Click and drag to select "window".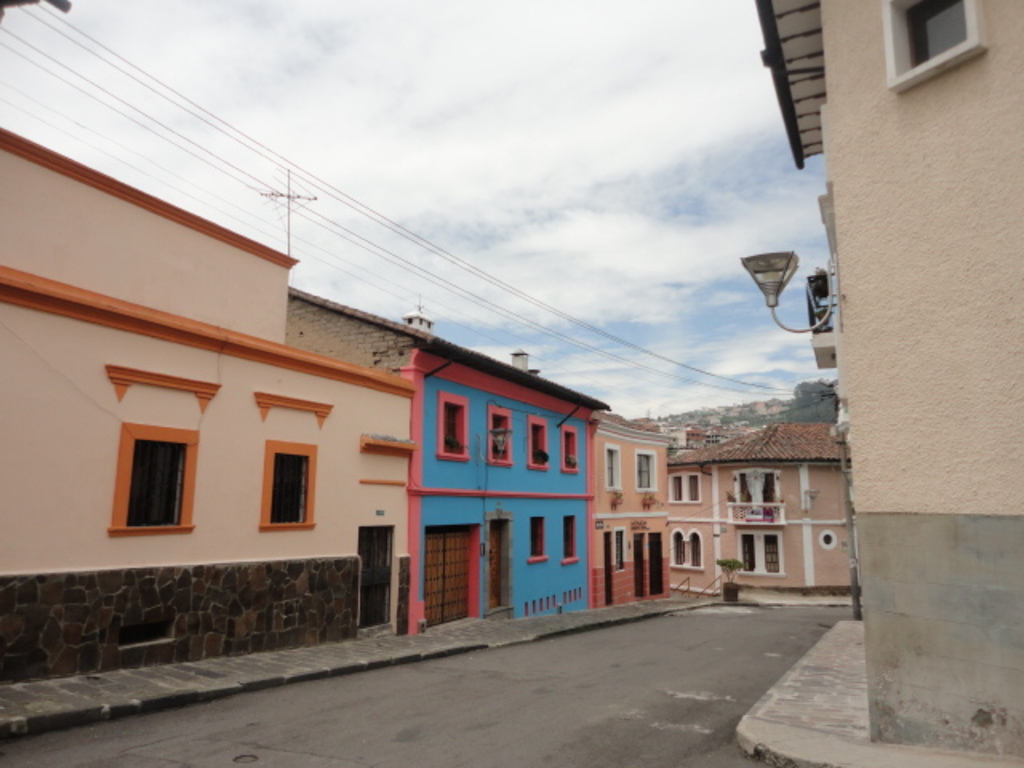
Selection: 683 530 702 570.
